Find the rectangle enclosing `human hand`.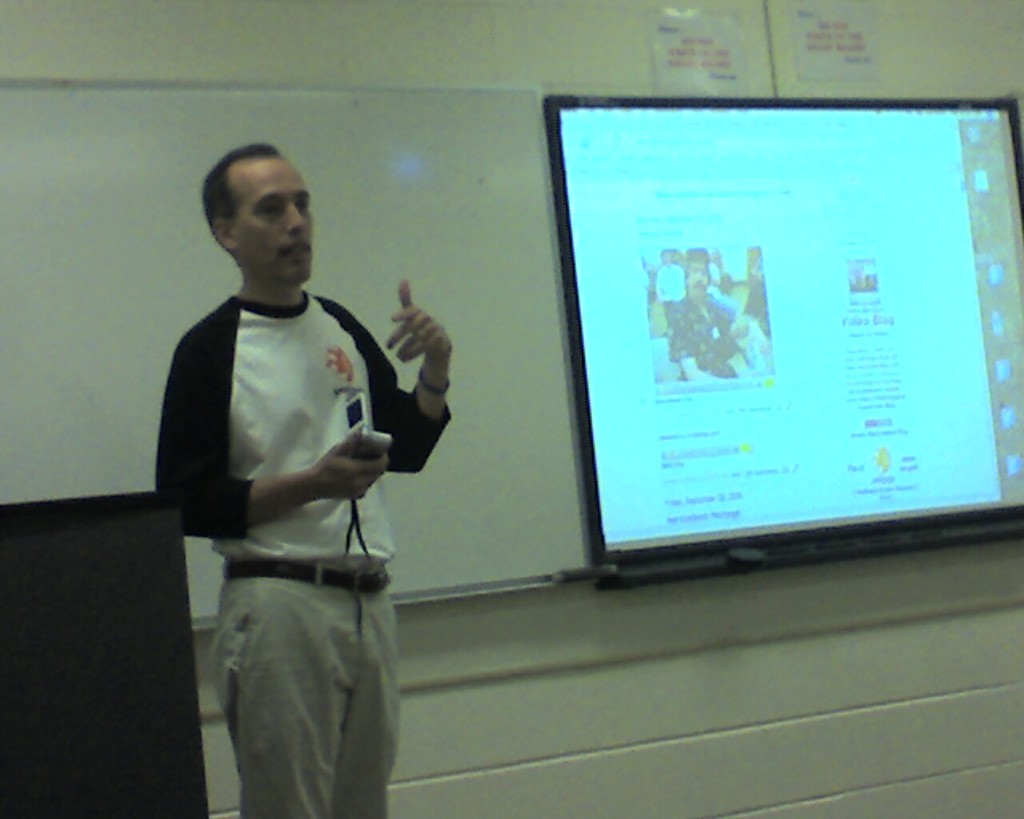
BBox(317, 429, 390, 500).
